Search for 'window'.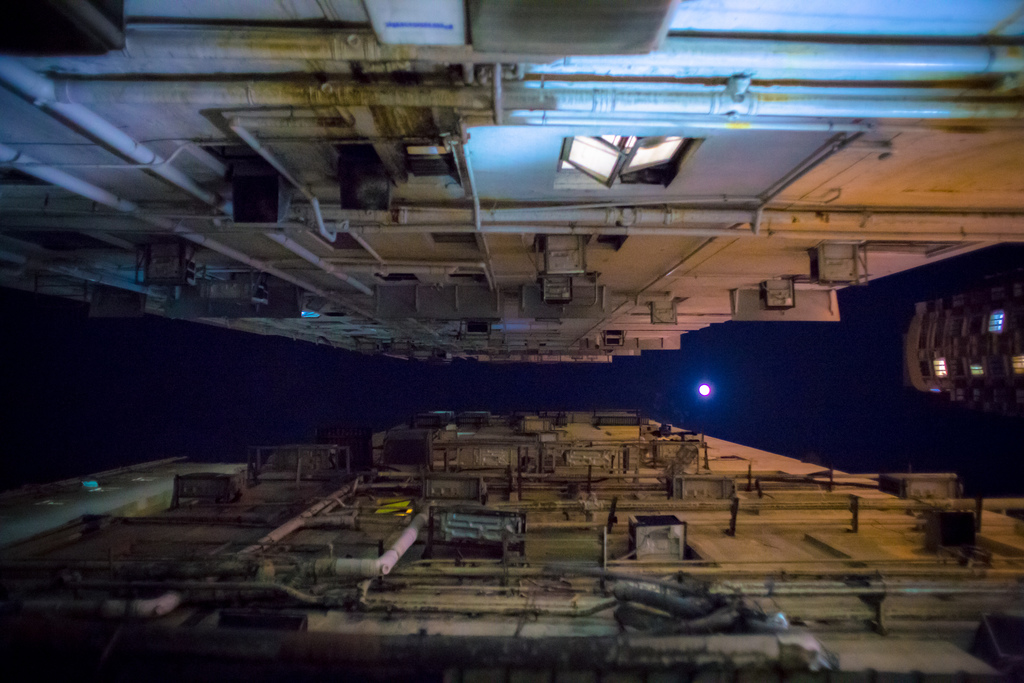
Found at 545 129 686 190.
